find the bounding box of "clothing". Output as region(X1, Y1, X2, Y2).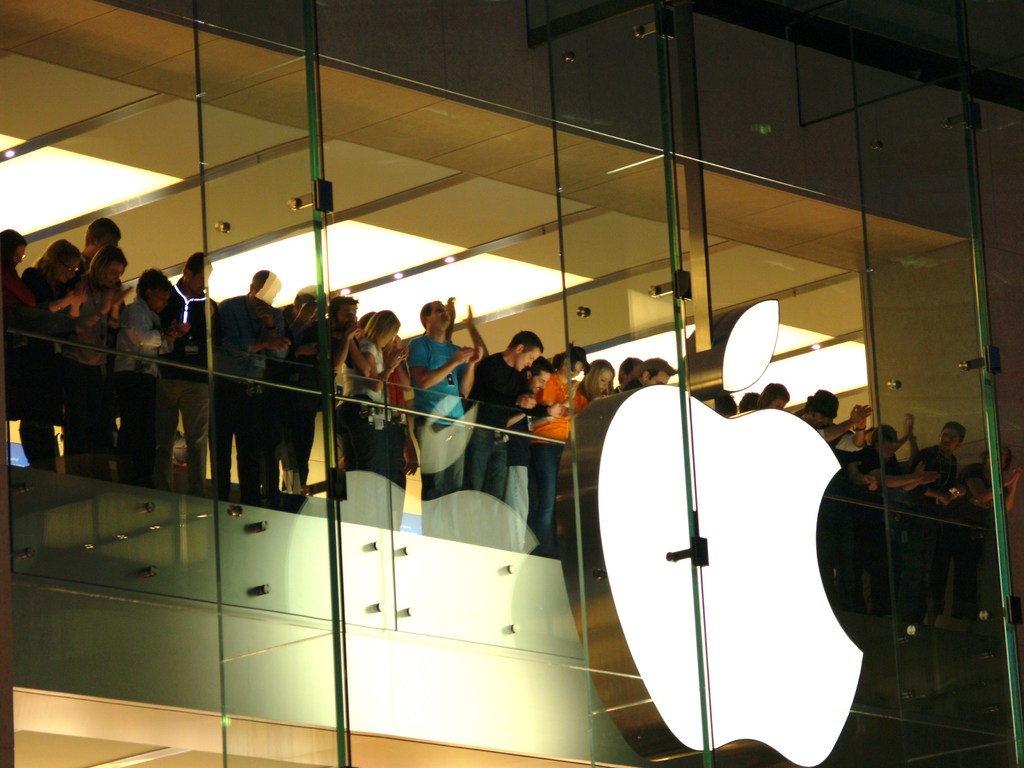
region(736, 415, 1016, 514).
